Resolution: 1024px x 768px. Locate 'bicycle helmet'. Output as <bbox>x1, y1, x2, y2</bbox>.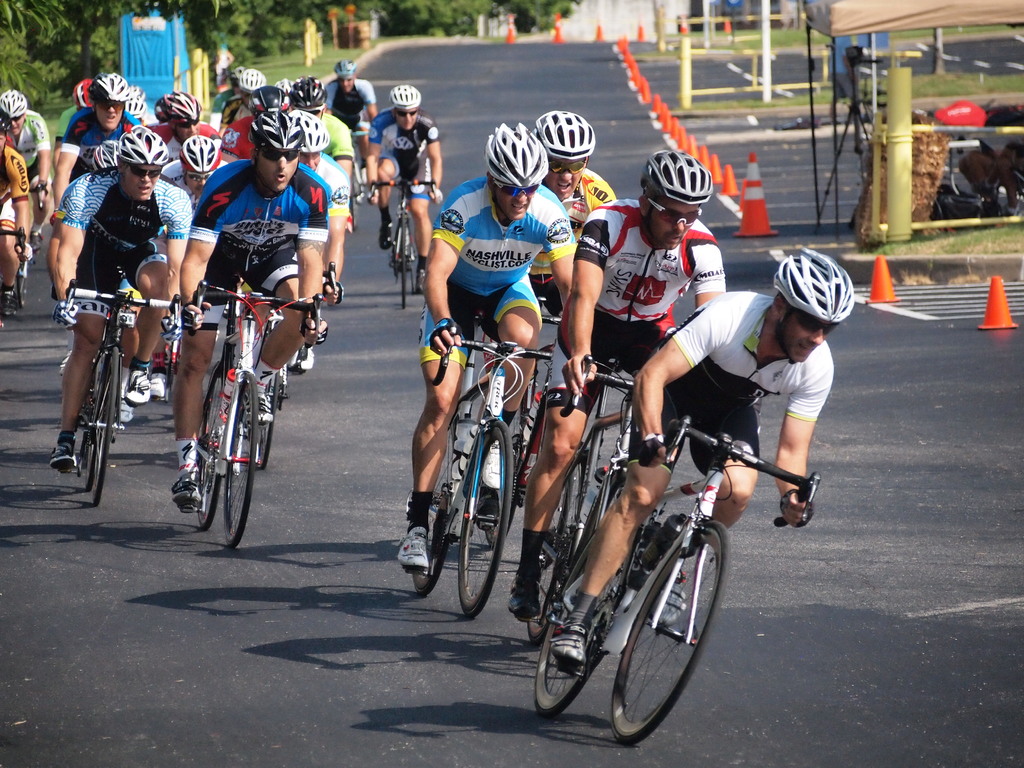
<bbox>180, 132, 220, 177</bbox>.
